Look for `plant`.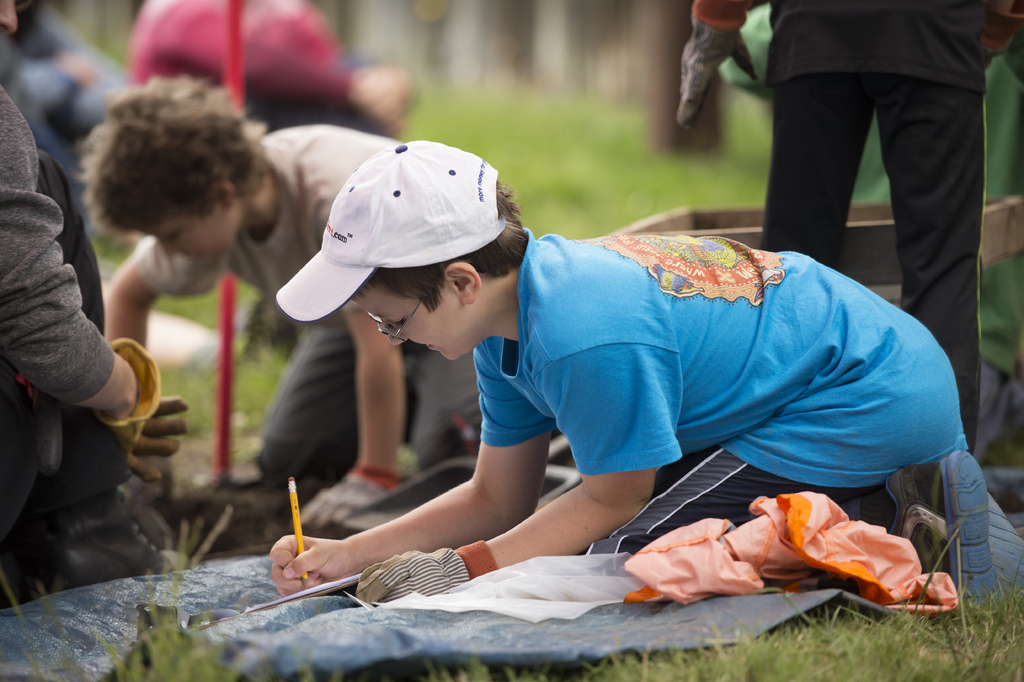
Found: 506/99/600/230.
